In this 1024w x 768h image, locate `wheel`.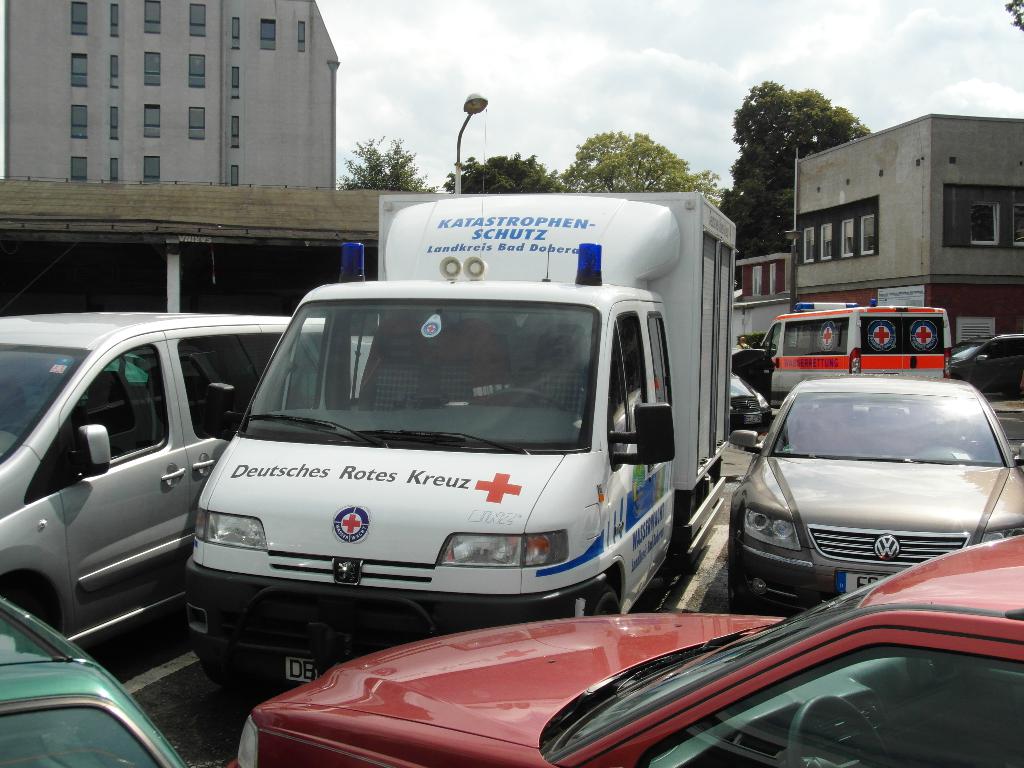
Bounding box: BBox(6, 584, 50, 627).
